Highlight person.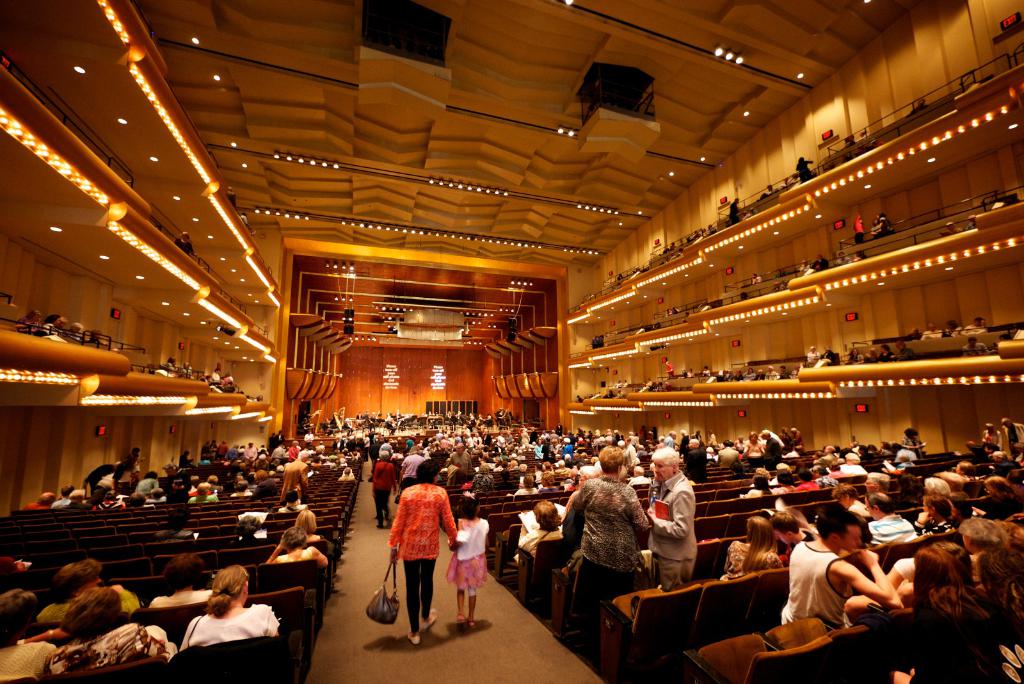
Highlighted region: crop(1004, 412, 1023, 458).
